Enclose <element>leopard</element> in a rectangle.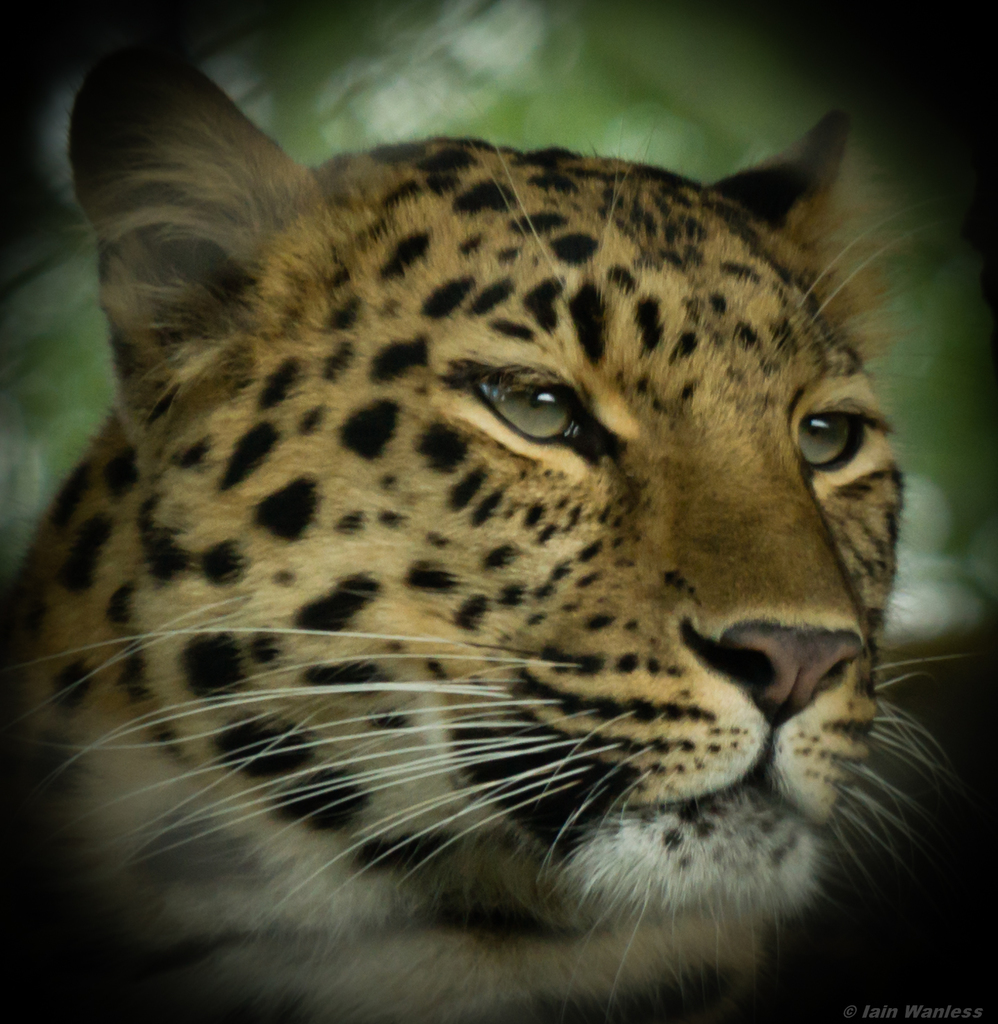
3/51/981/1023.
